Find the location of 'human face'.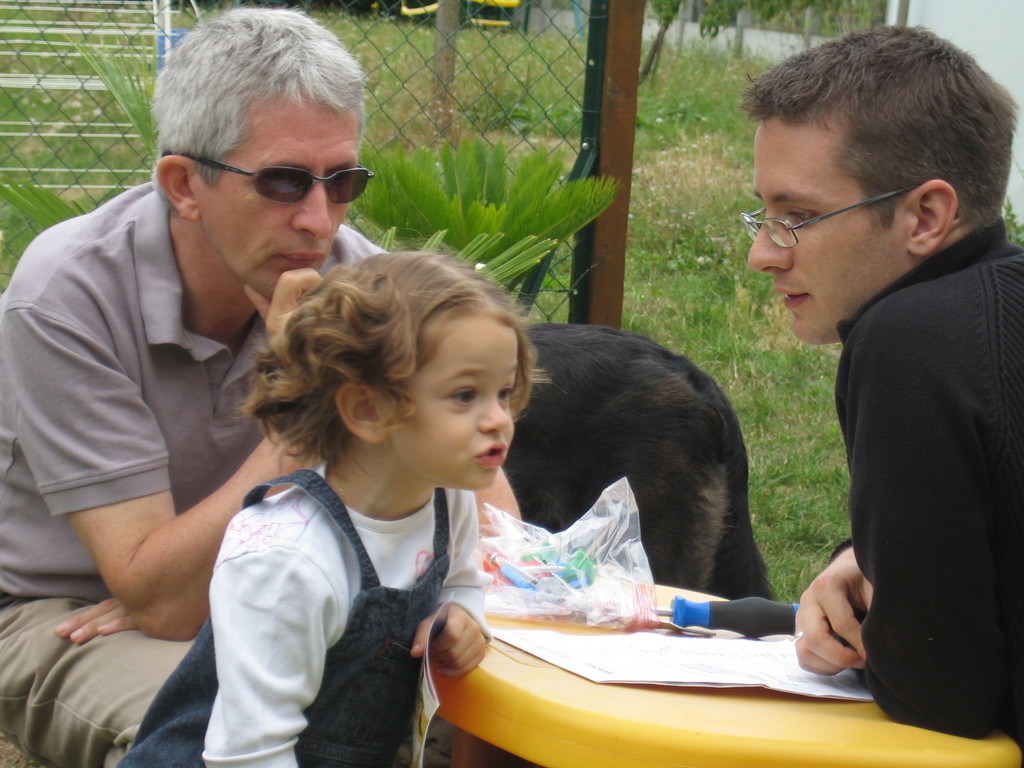
Location: [left=388, top=318, right=514, bottom=492].
